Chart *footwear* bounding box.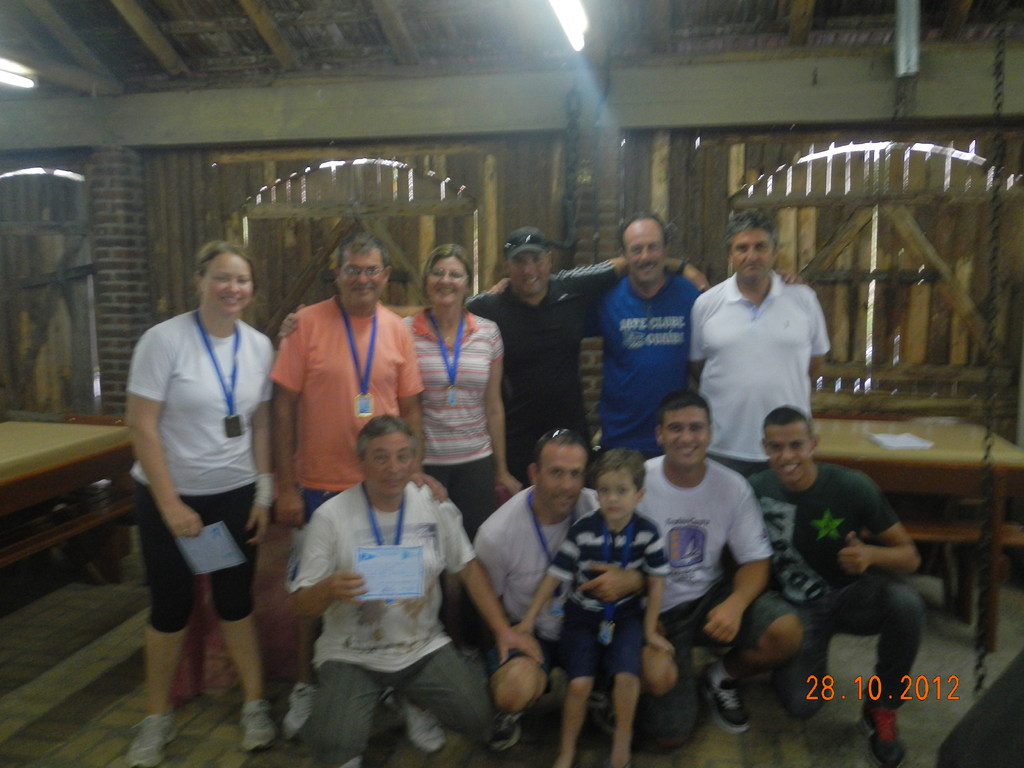
Charted: (483,709,530,751).
